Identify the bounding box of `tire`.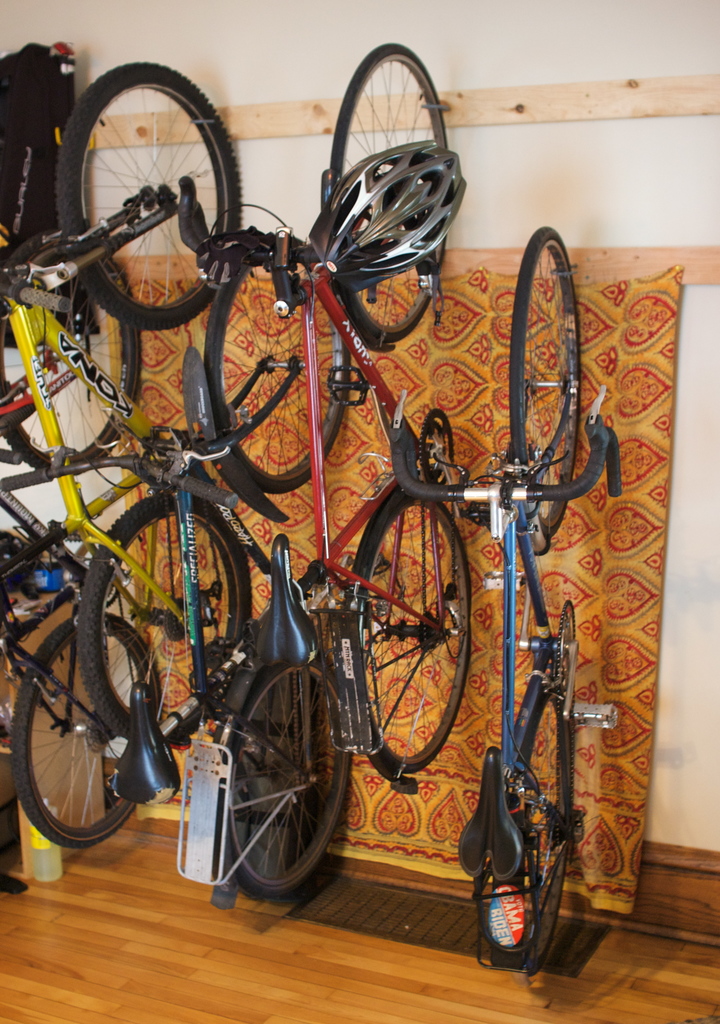
crop(58, 61, 241, 333).
